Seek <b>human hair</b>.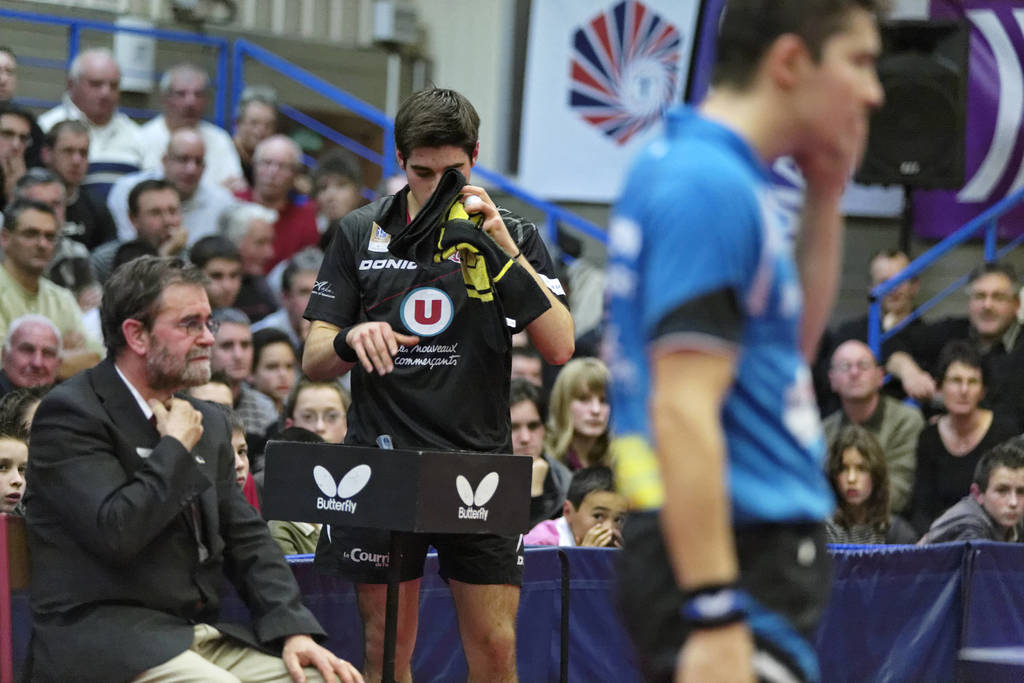
Rect(205, 402, 248, 438).
